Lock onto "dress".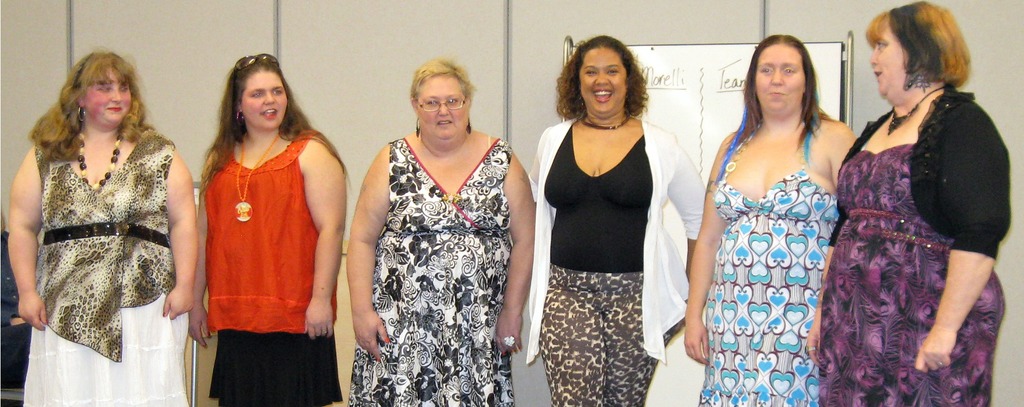
Locked: <box>817,140,1006,406</box>.
